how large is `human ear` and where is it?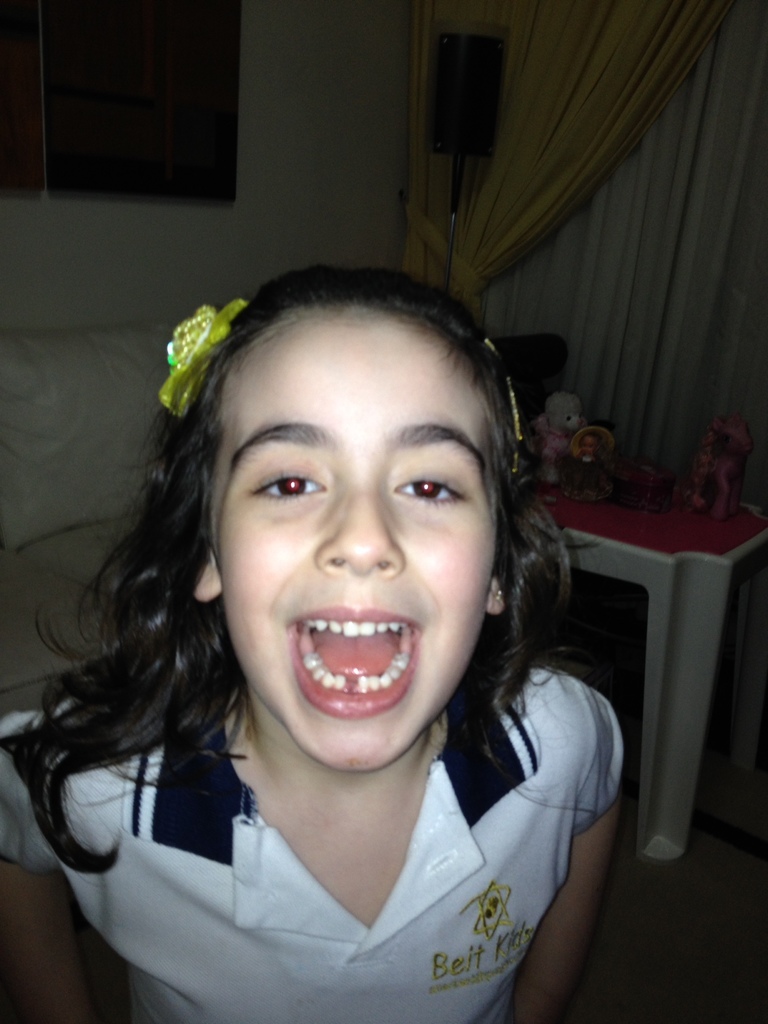
Bounding box: 482/579/506/619.
